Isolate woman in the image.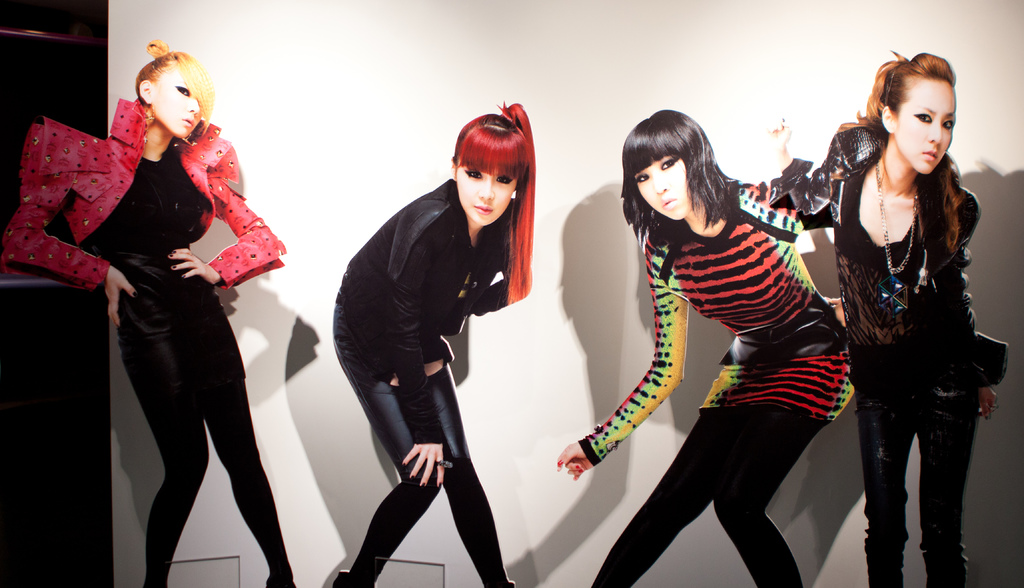
Isolated region: bbox=[581, 102, 861, 571].
